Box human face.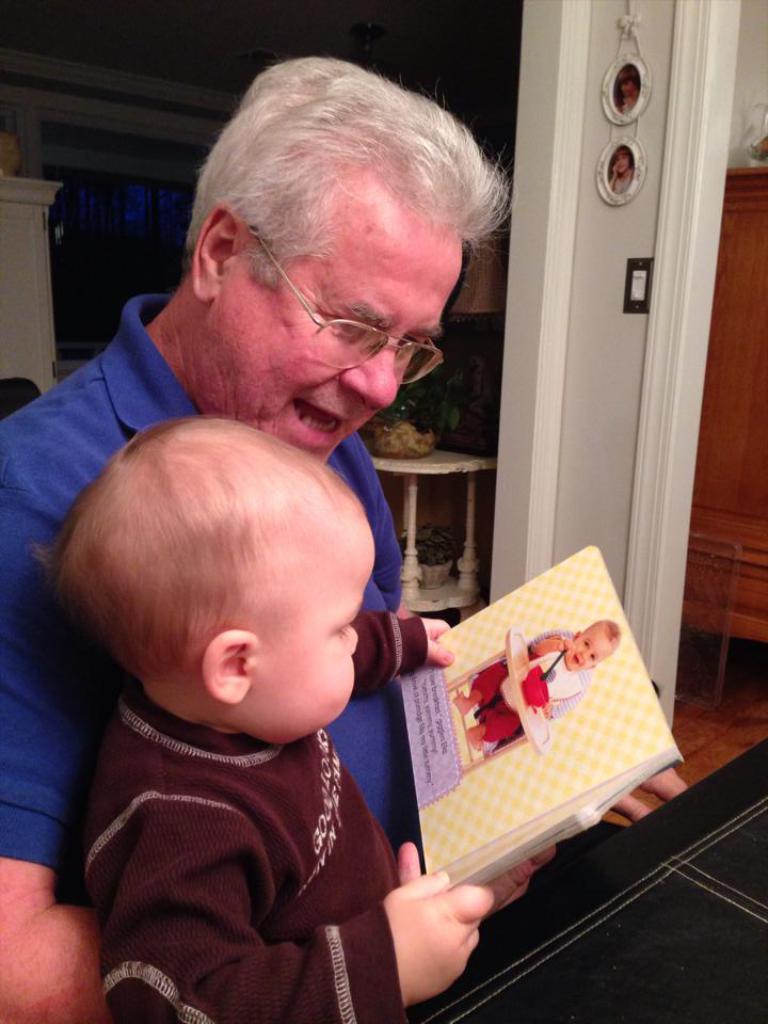
(left=235, top=493, right=378, bottom=745).
